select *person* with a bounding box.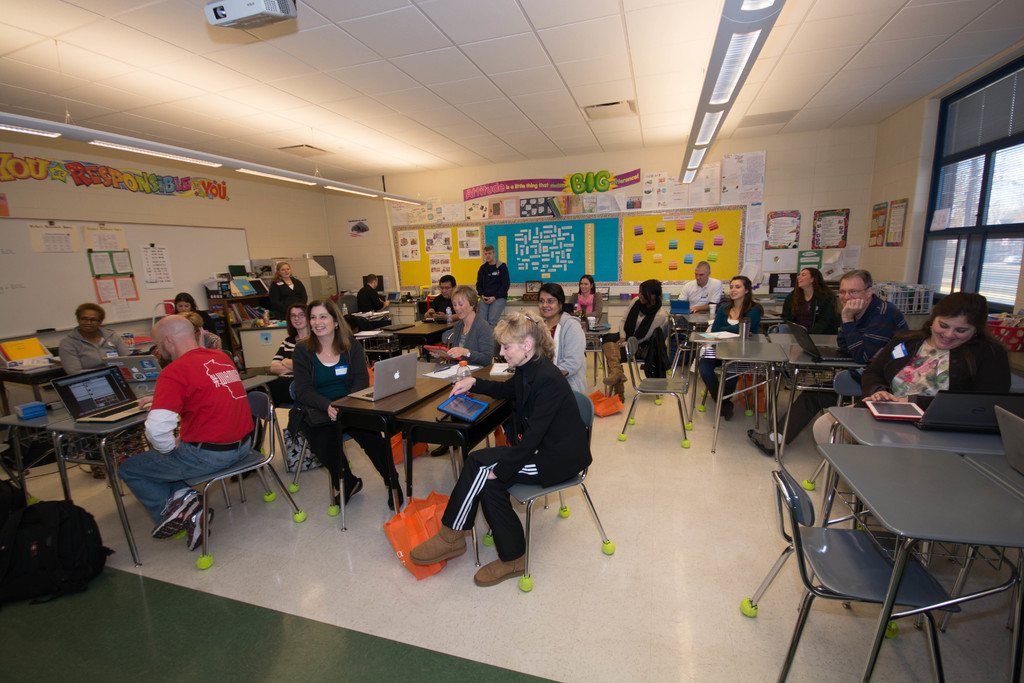
<box>173,290,197,313</box>.
